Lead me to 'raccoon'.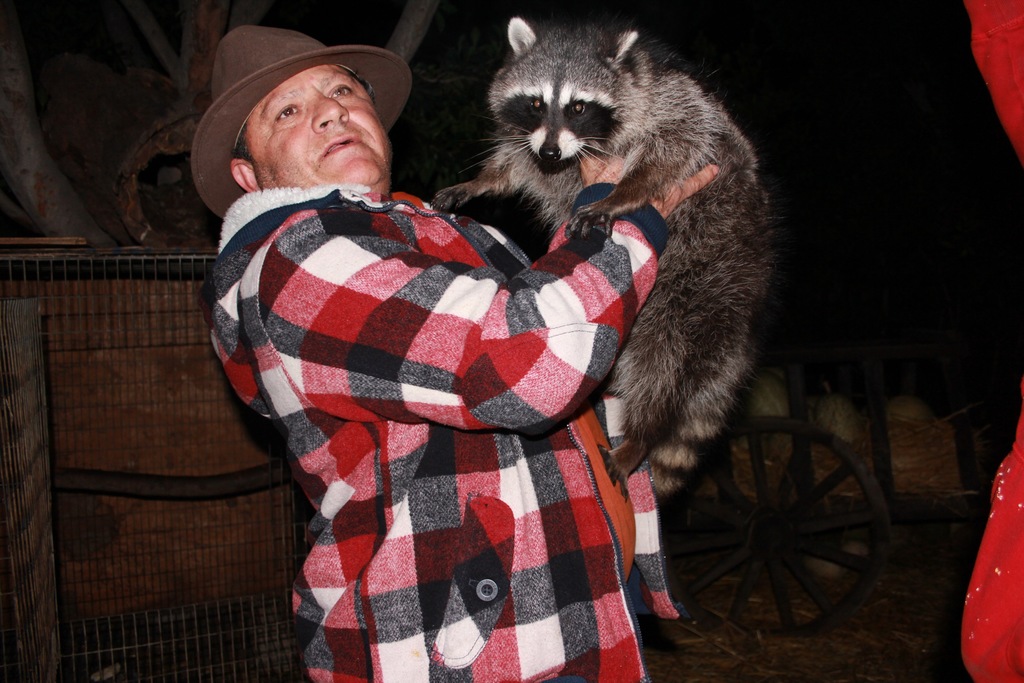
Lead to crop(431, 15, 787, 493).
